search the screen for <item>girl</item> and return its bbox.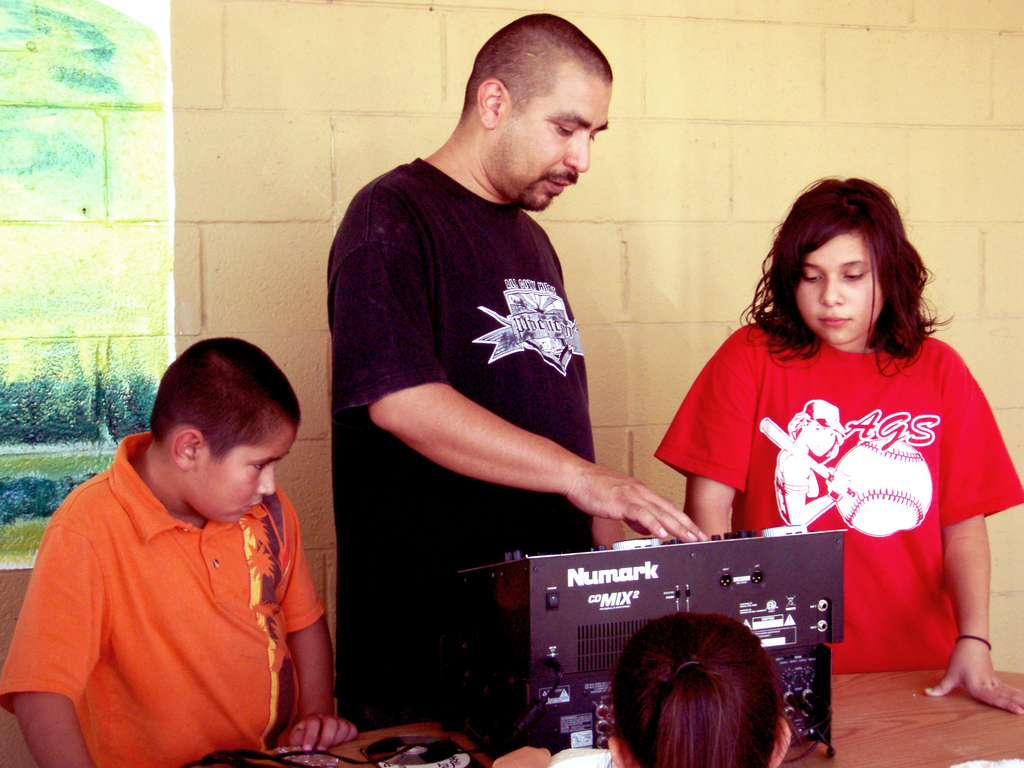
Found: rect(650, 173, 1023, 713).
